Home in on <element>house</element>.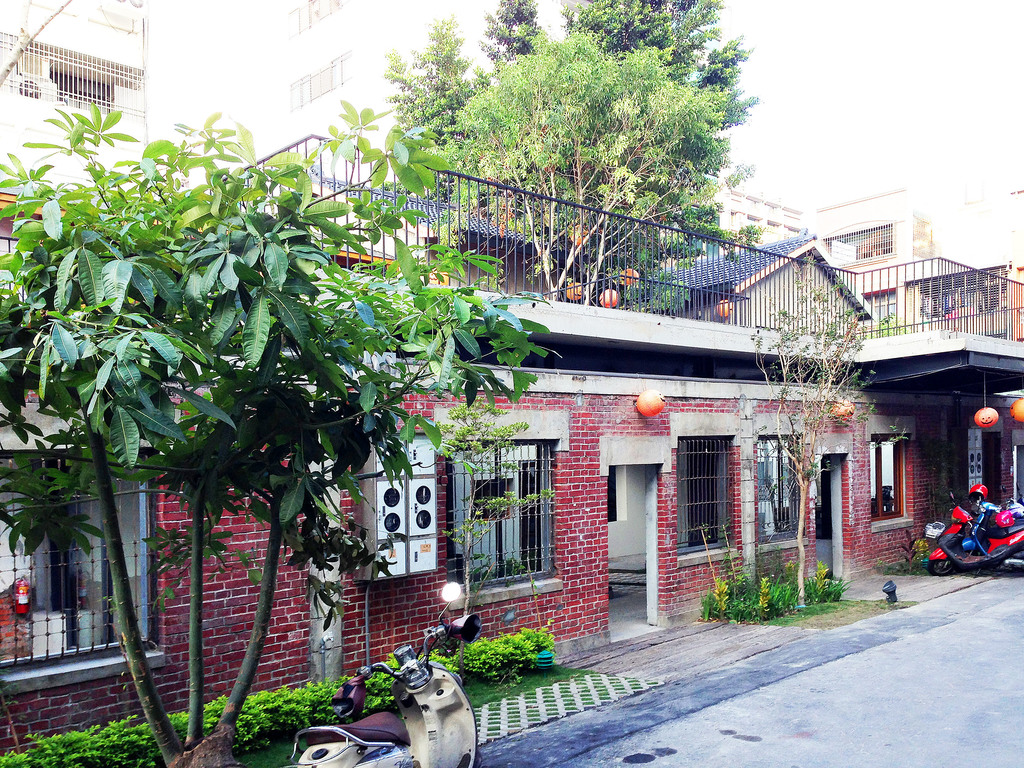
Homed in at select_region(877, 211, 953, 581).
